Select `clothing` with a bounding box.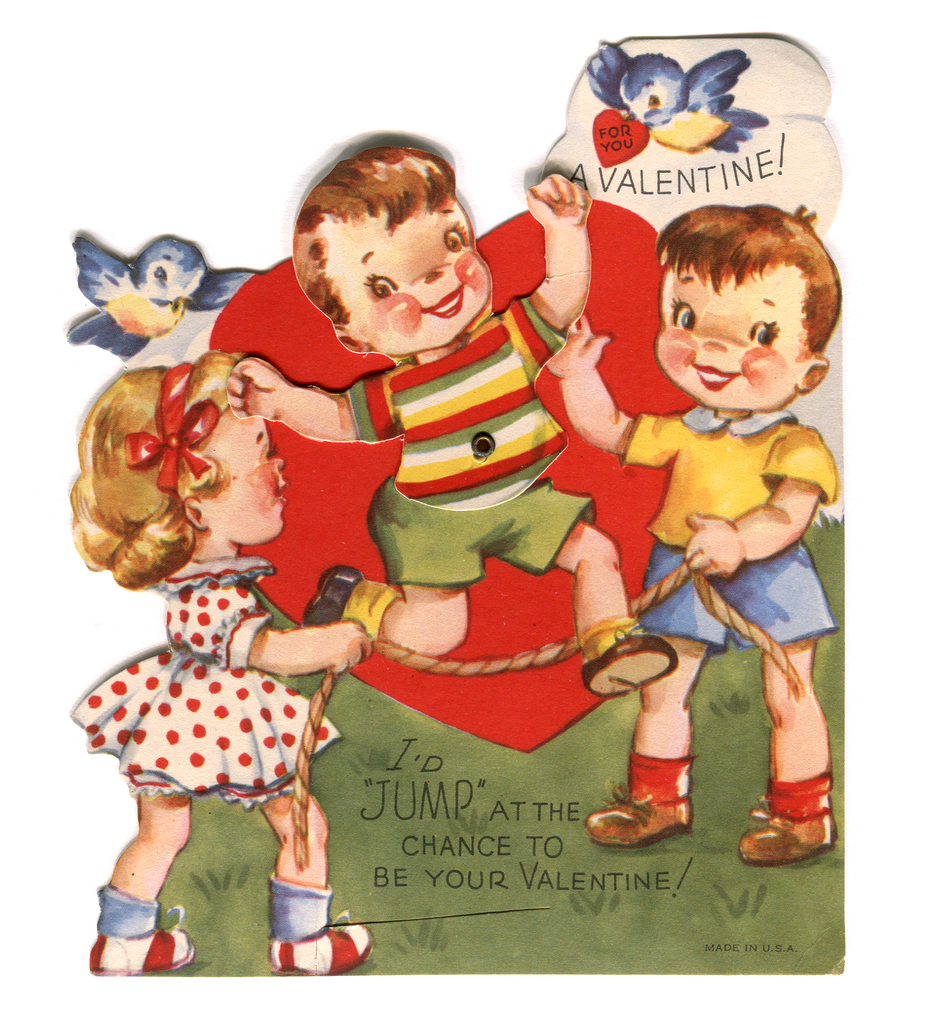
rect(618, 397, 839, 646).
